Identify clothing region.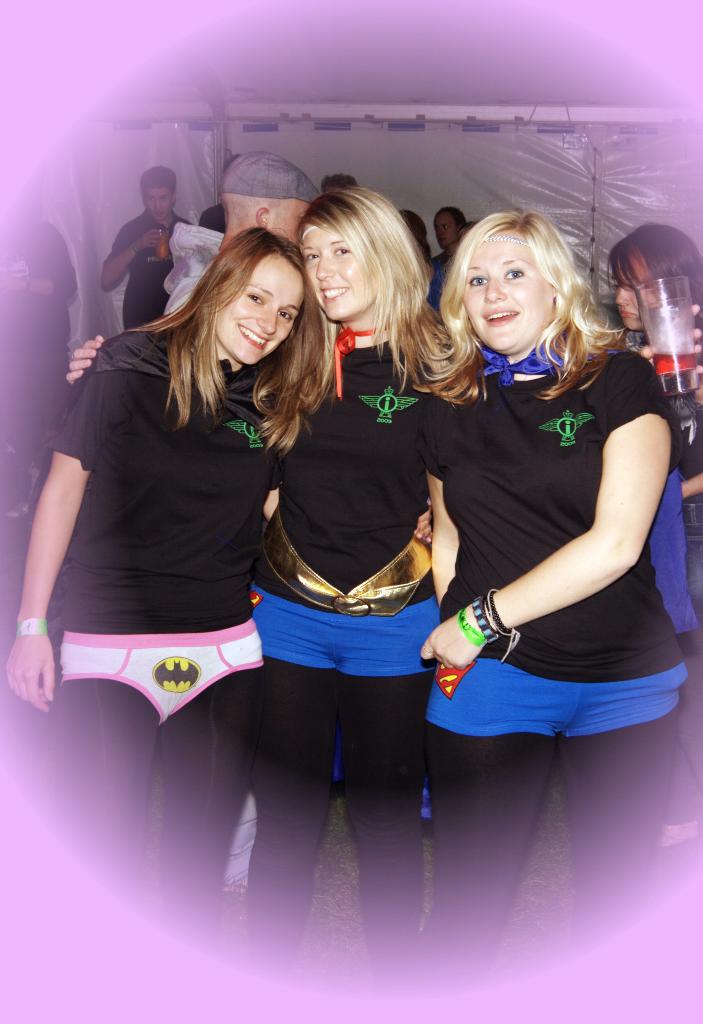
Region: bbox(206, 200, 227, 234).
